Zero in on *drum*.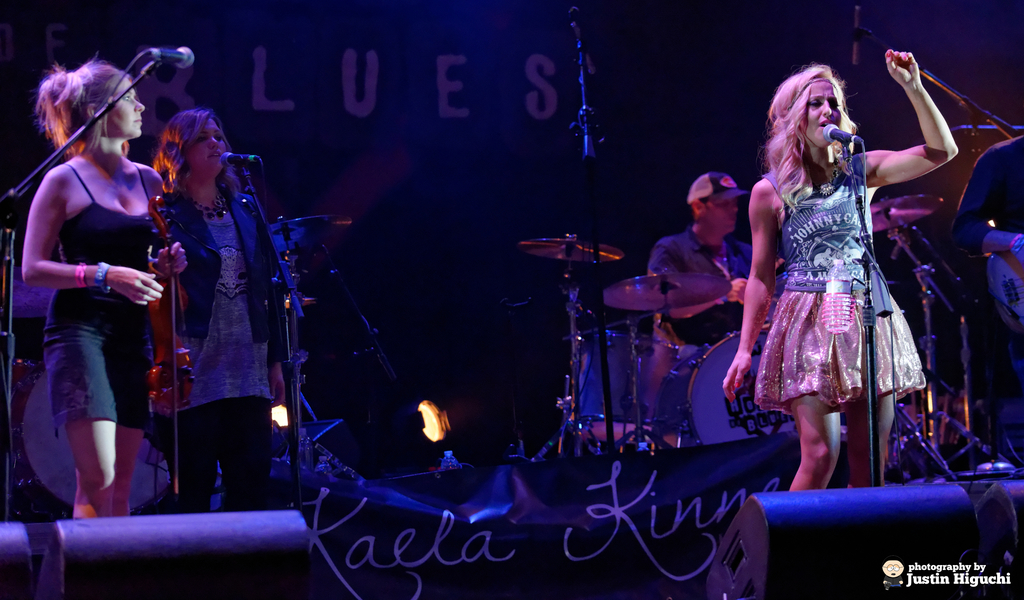
Zeroed in: box=[20, 367, 172, 515].
